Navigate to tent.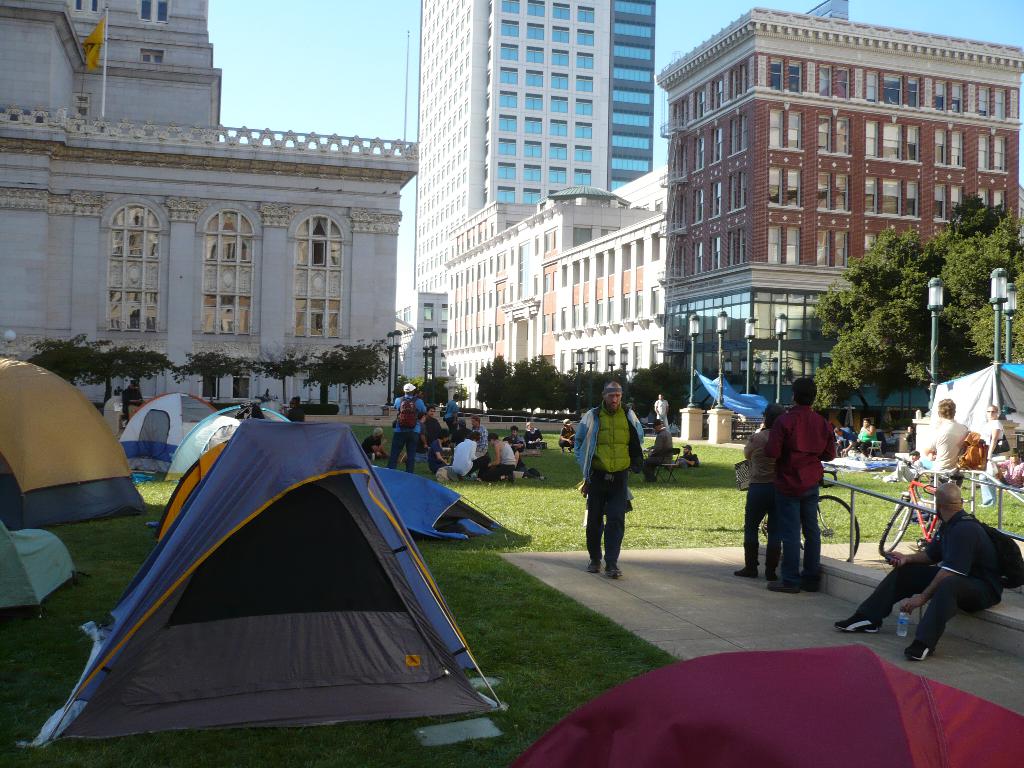
Navigation target: <region>0, 344, 154, 541</region>.
